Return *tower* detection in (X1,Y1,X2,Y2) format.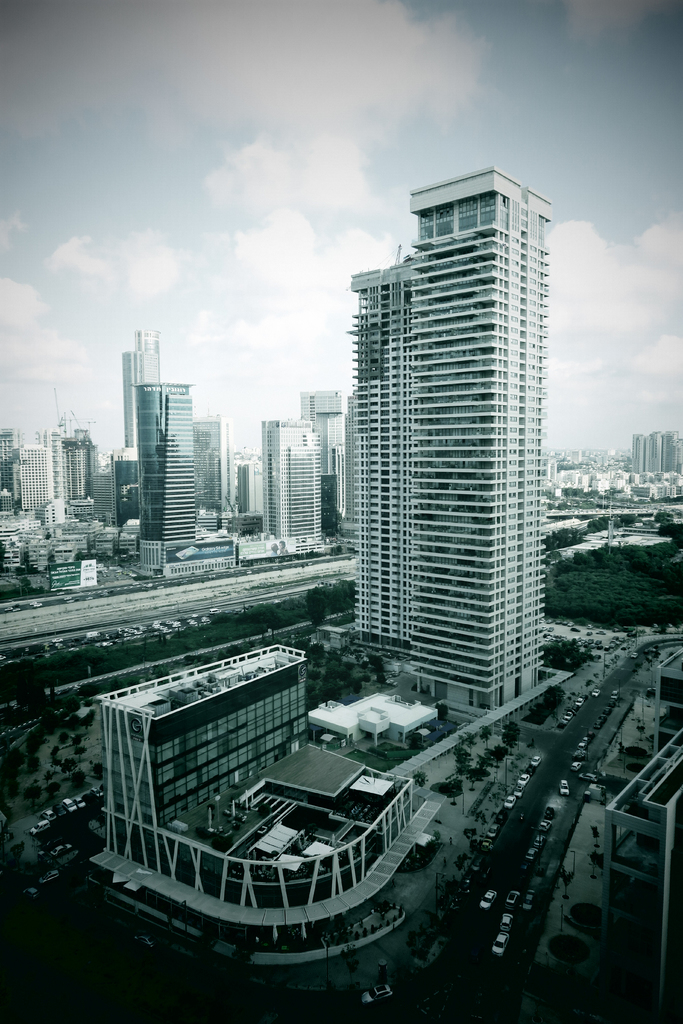
(345,246,417,644).
